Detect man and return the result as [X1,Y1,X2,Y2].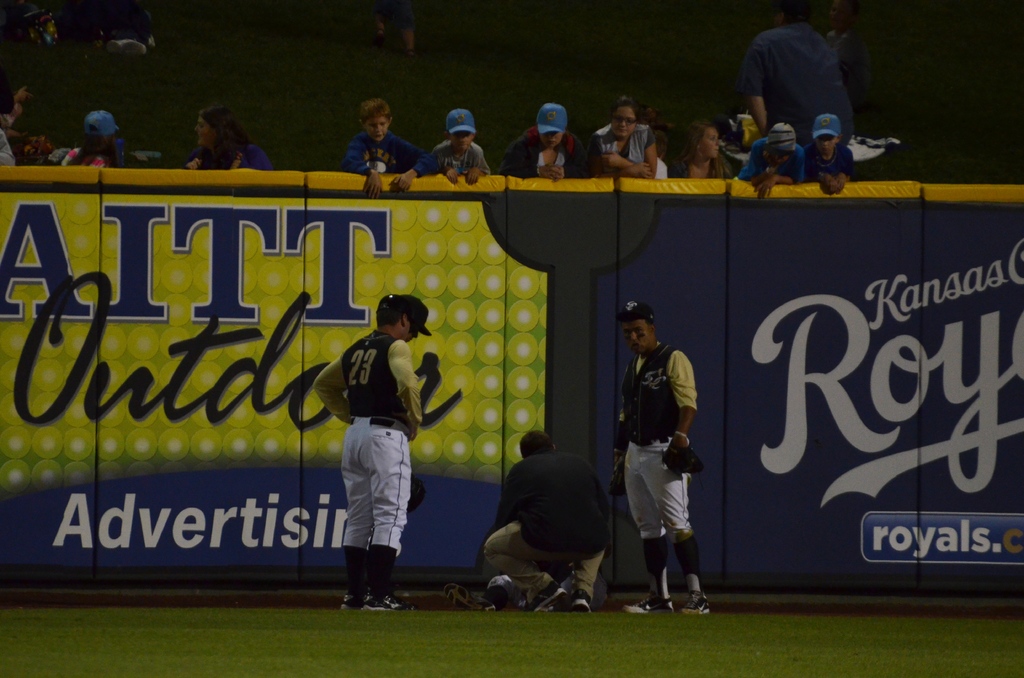
[328,299,425,607].
